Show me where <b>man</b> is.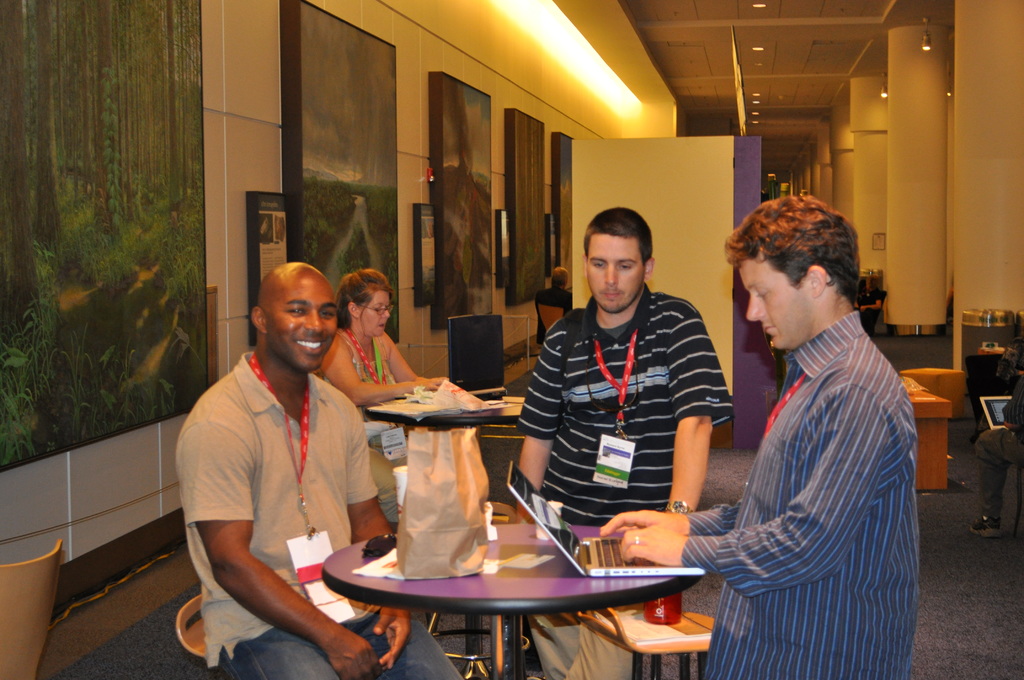
<b>man</b> is at box(172, 239, 399, 668).
